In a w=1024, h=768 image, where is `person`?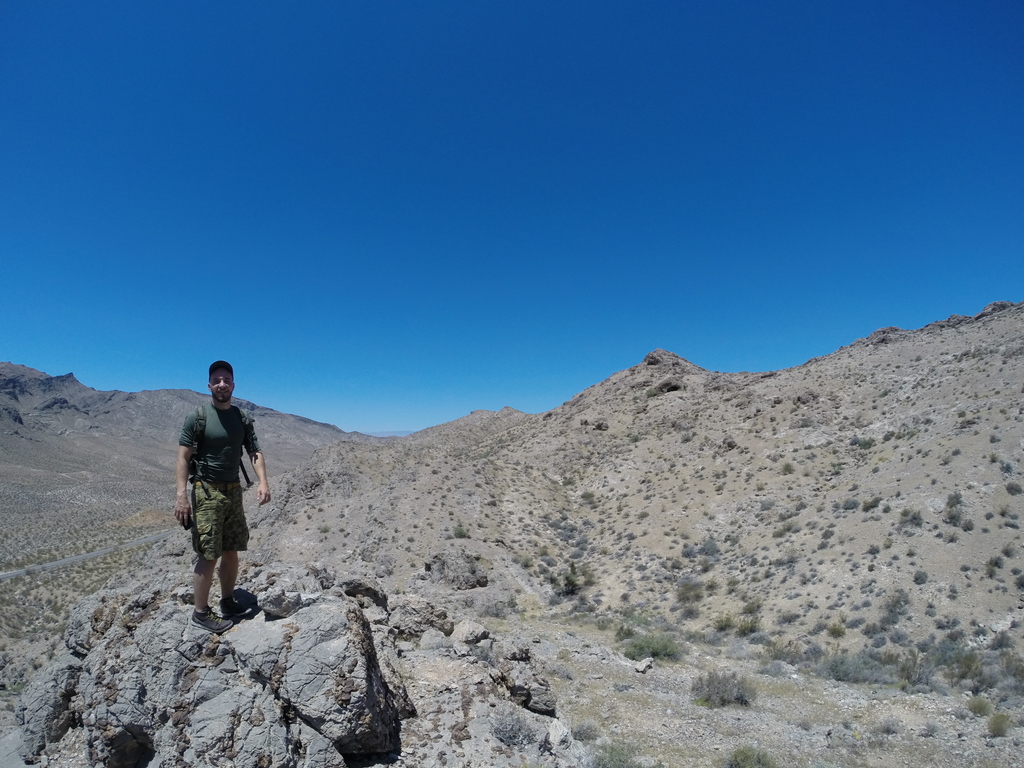
l=170, t=361, r=259, b=623.
